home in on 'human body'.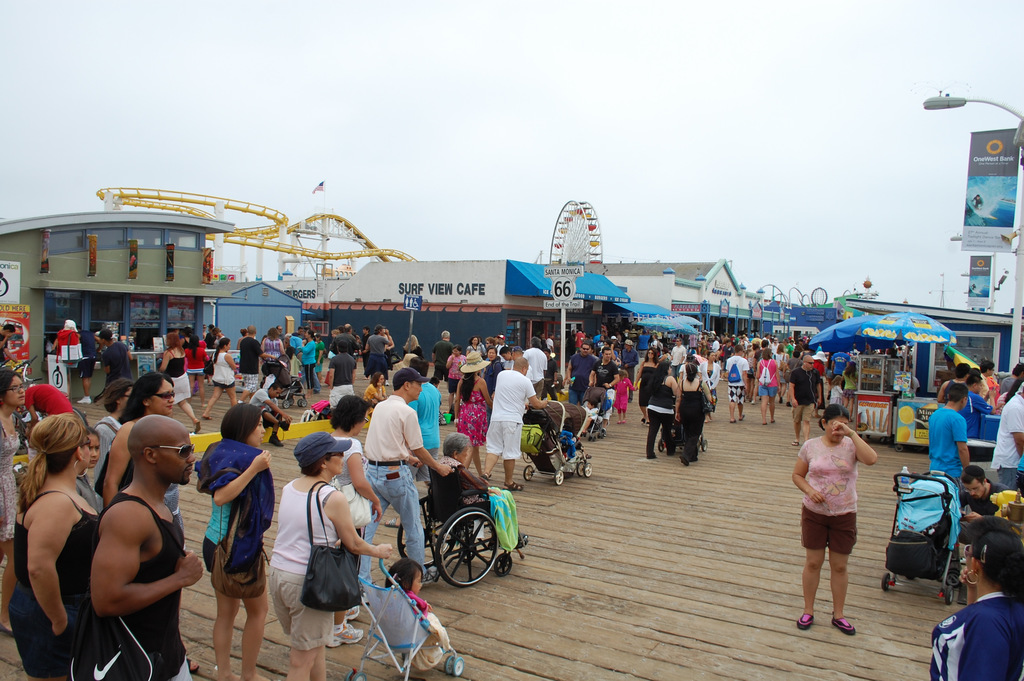
Homed in at x1=359, y1=395, x2=451, y2=589.
